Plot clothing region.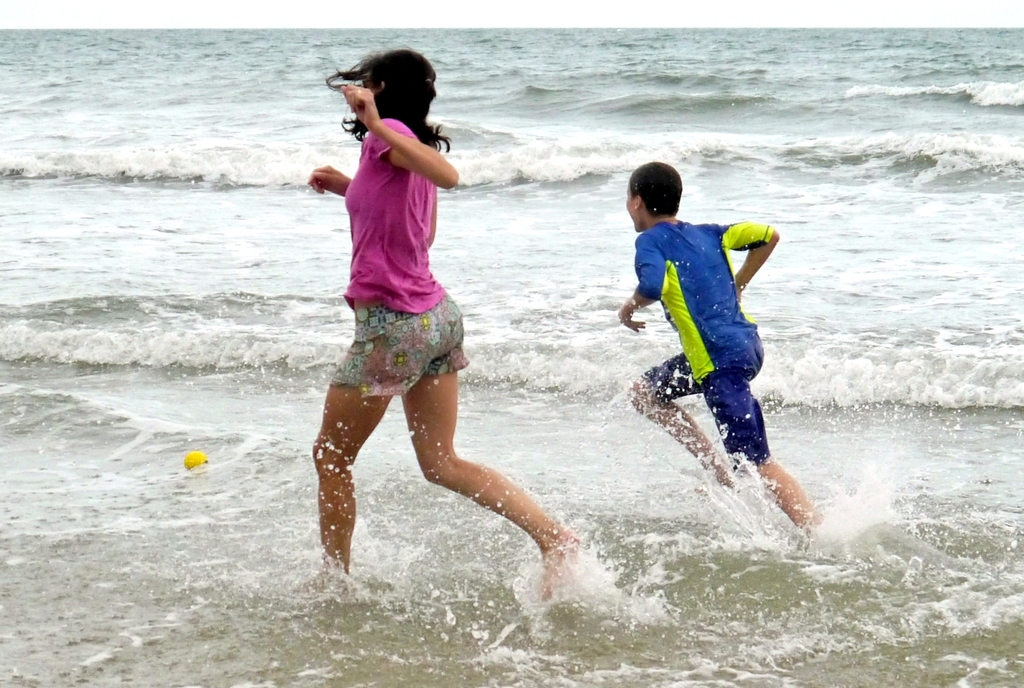
Plotted at {"left": 636, "top": 217, "right": 776, "bottom": 470}.
